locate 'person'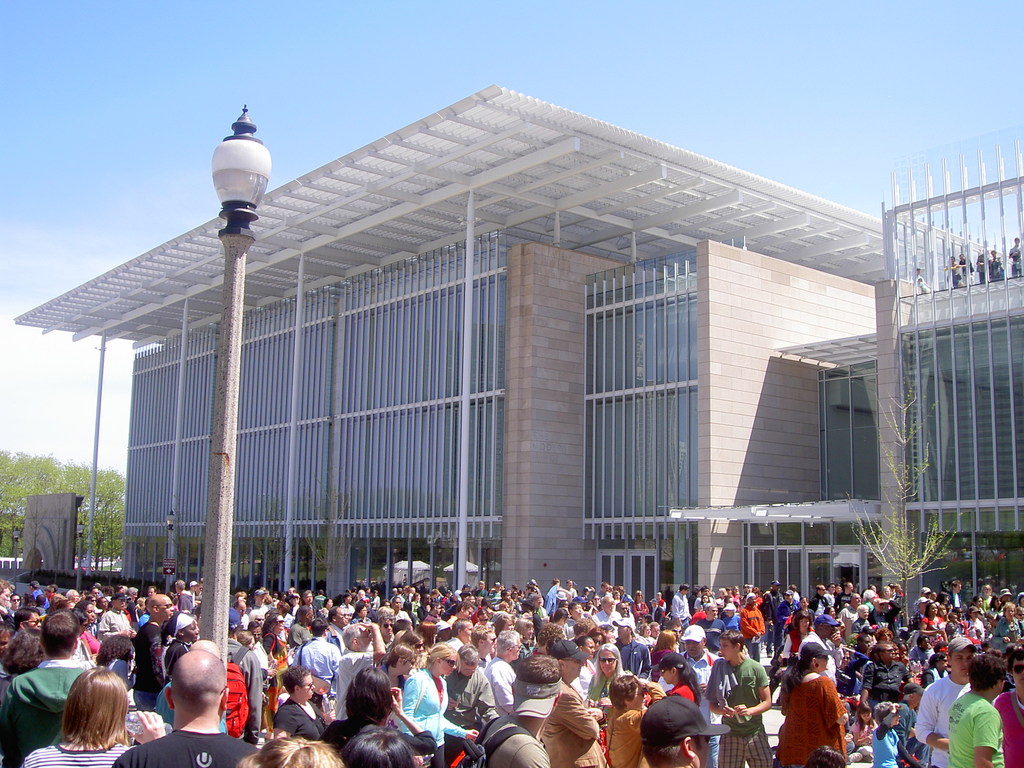
<region>1007, 236, 1023, 276</region>
